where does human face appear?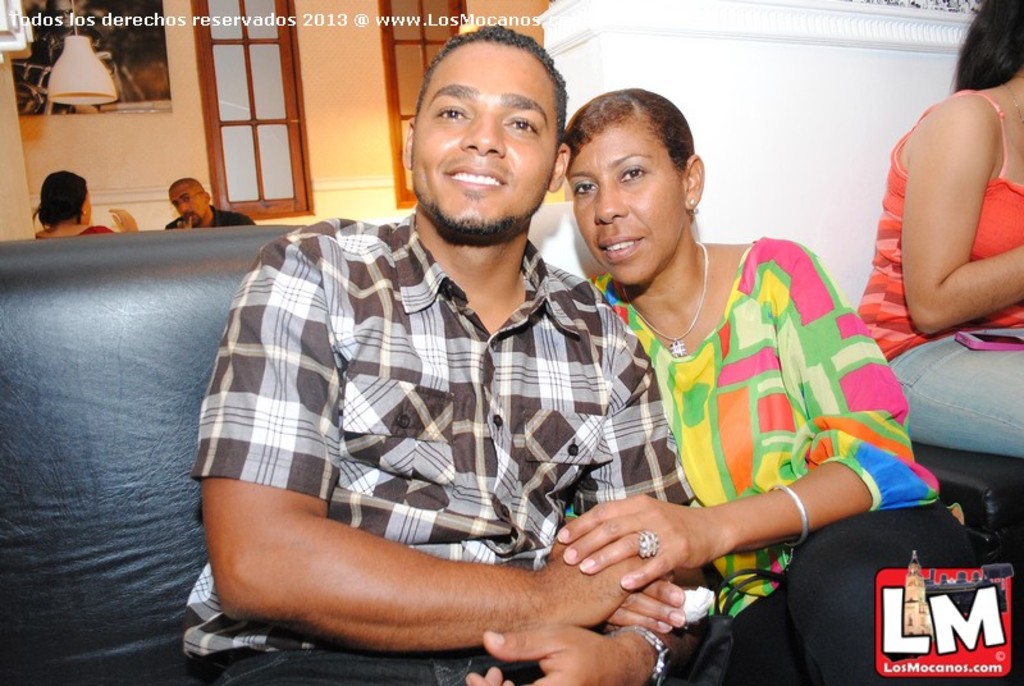
Appears at Rect(172, 184, 206, 219).
